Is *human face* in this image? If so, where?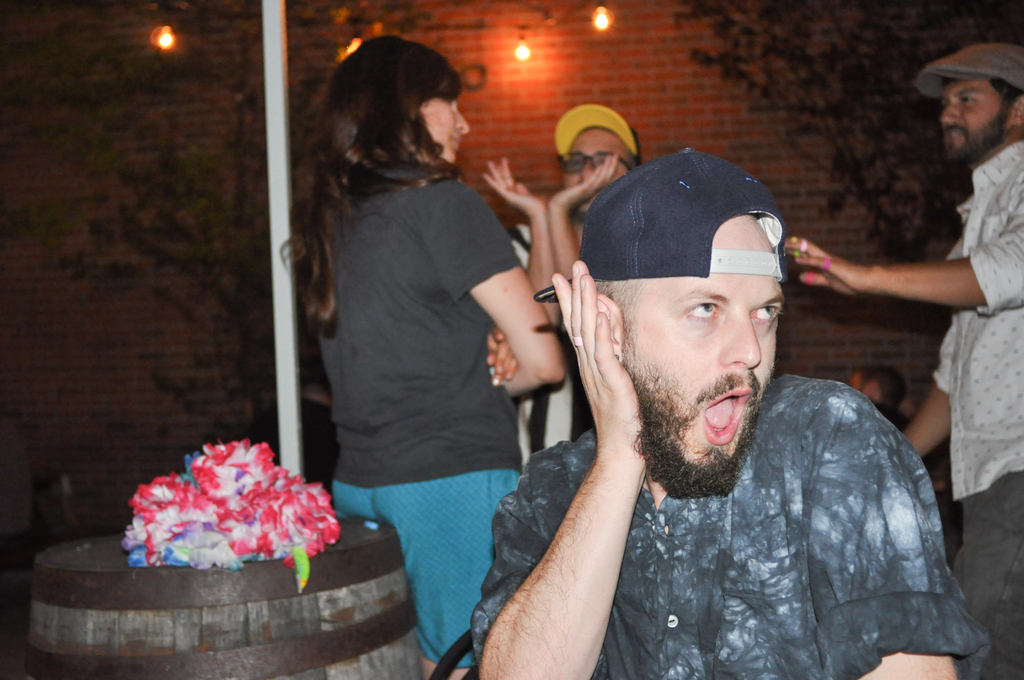
Yes, at crop(931, 79, 1017, 159).
